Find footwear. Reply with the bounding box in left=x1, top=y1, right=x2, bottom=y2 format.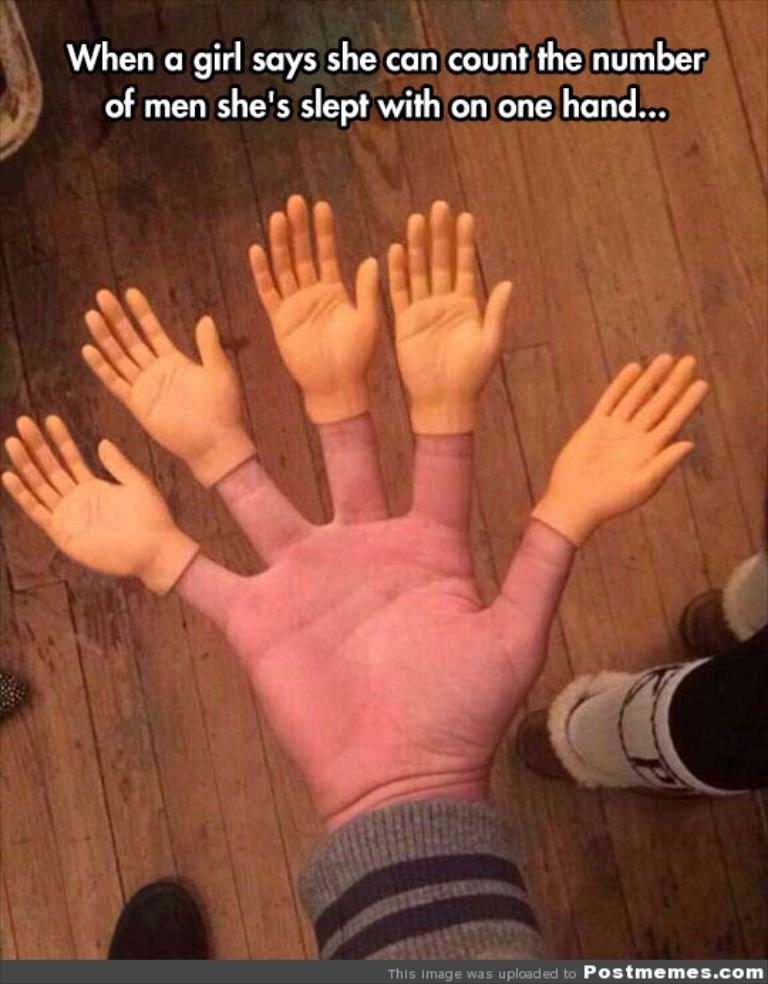
left=538, top=667, right=759, bottom=808.
